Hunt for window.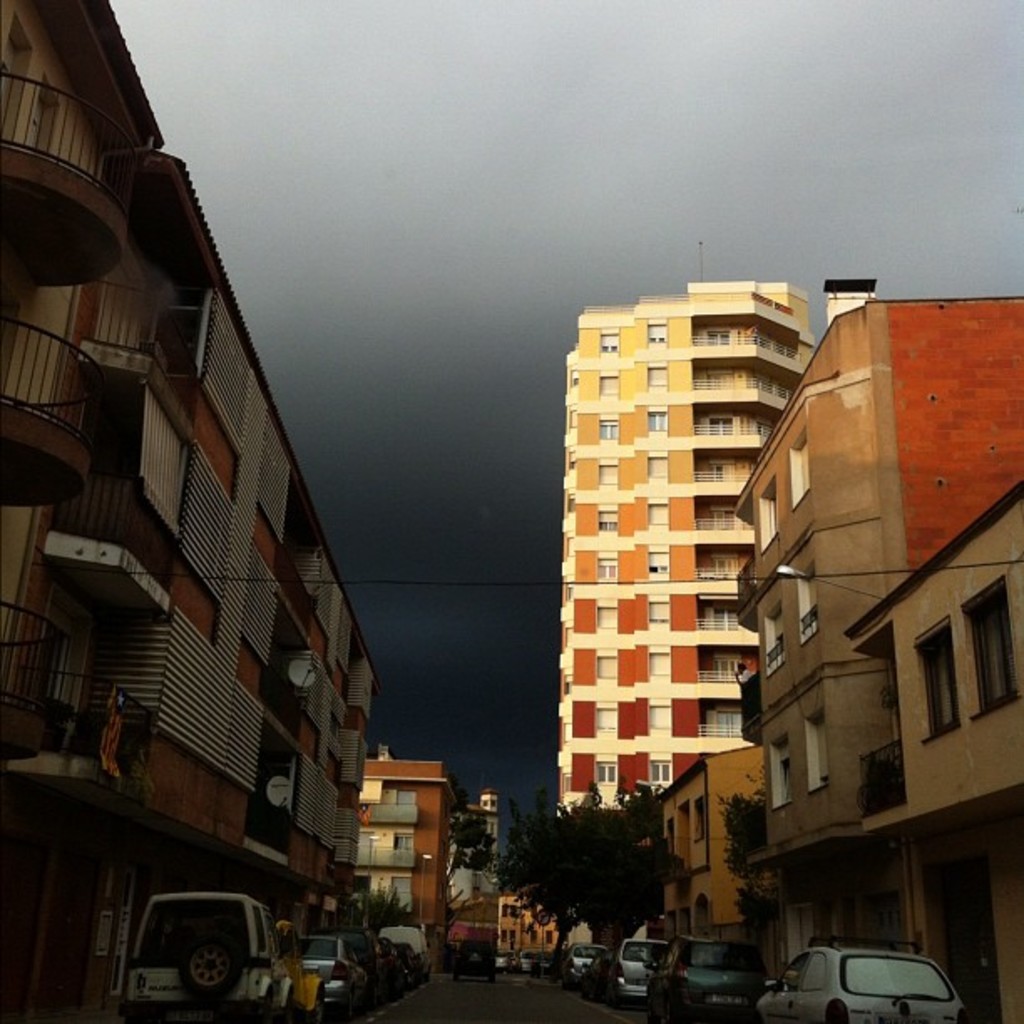
Hunted down at (x1=597, y1=653, x2=616, y2=686).
